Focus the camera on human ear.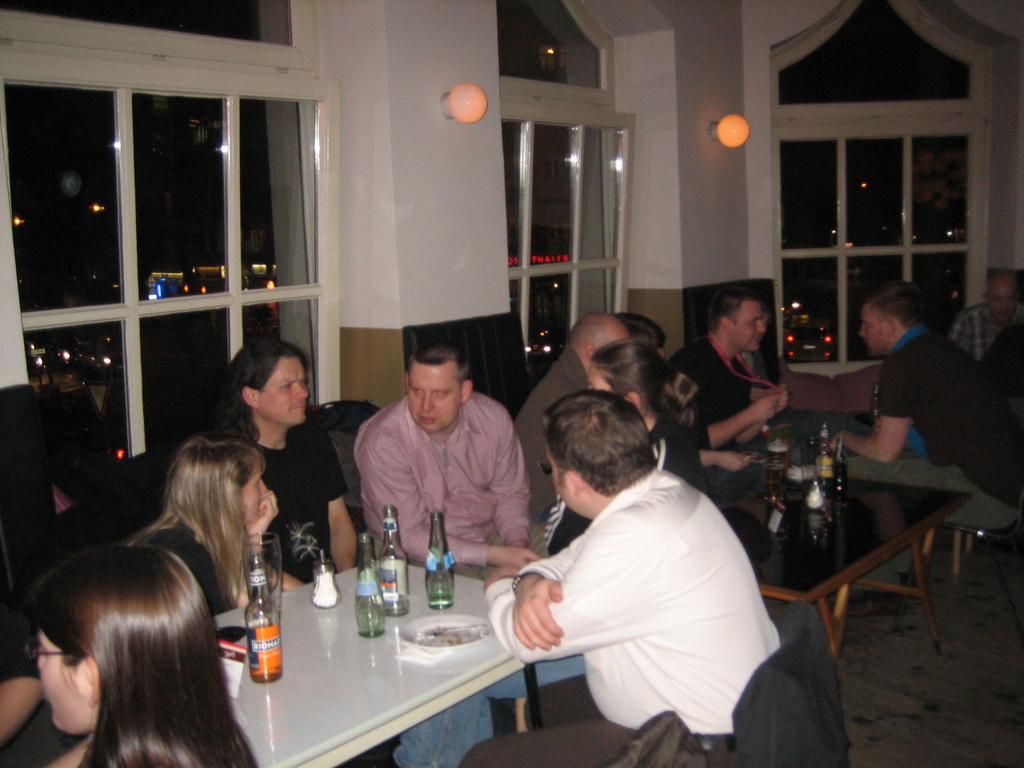
Focus region: left=581, top=344, right=595, bottom=362.
